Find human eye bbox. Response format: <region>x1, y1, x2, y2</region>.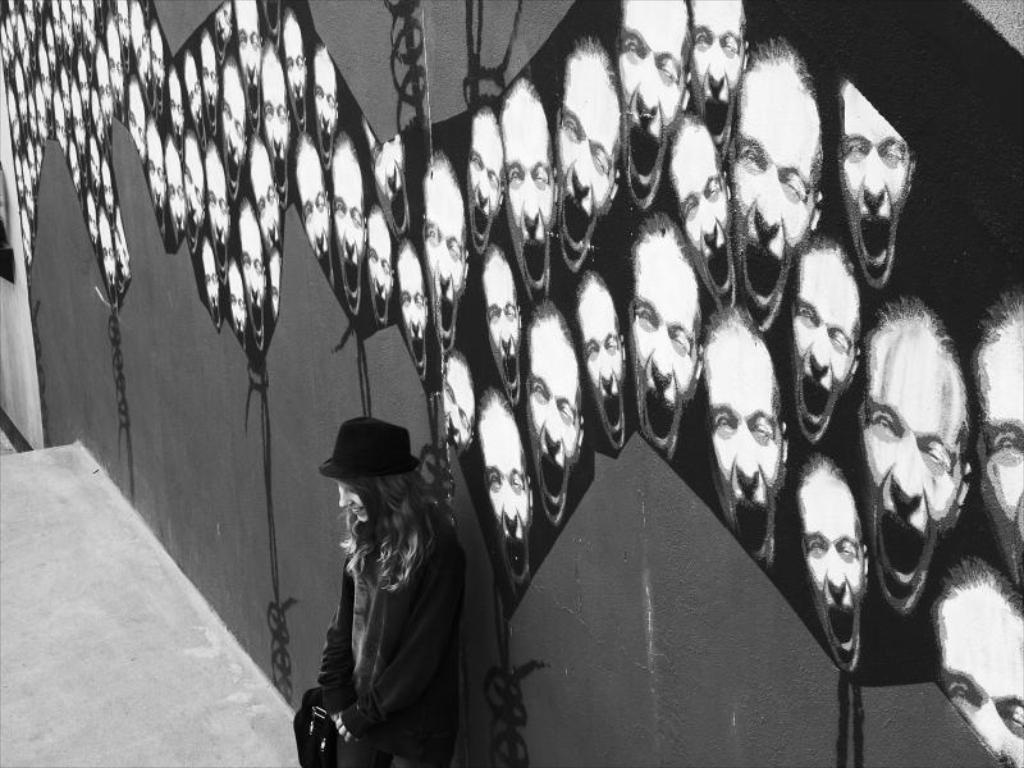
<region>155, 56, 165, 72</region>.
